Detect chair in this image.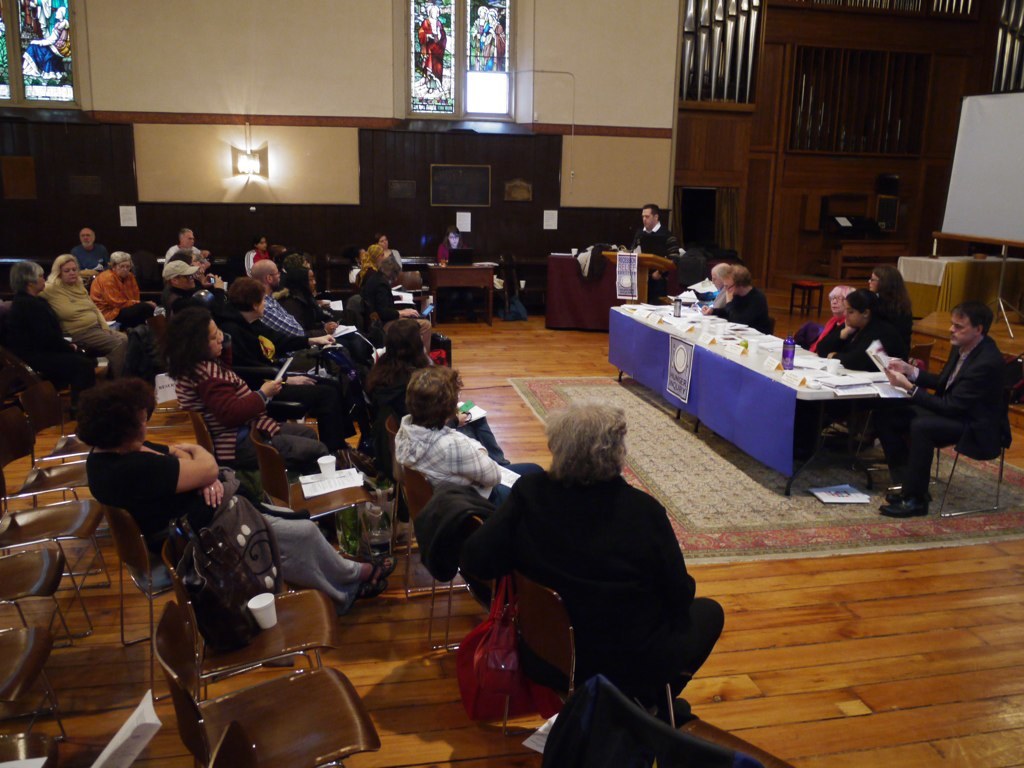
Detection: {"left": 151, "top": 603, "right": 381, "bottom": 767}.
